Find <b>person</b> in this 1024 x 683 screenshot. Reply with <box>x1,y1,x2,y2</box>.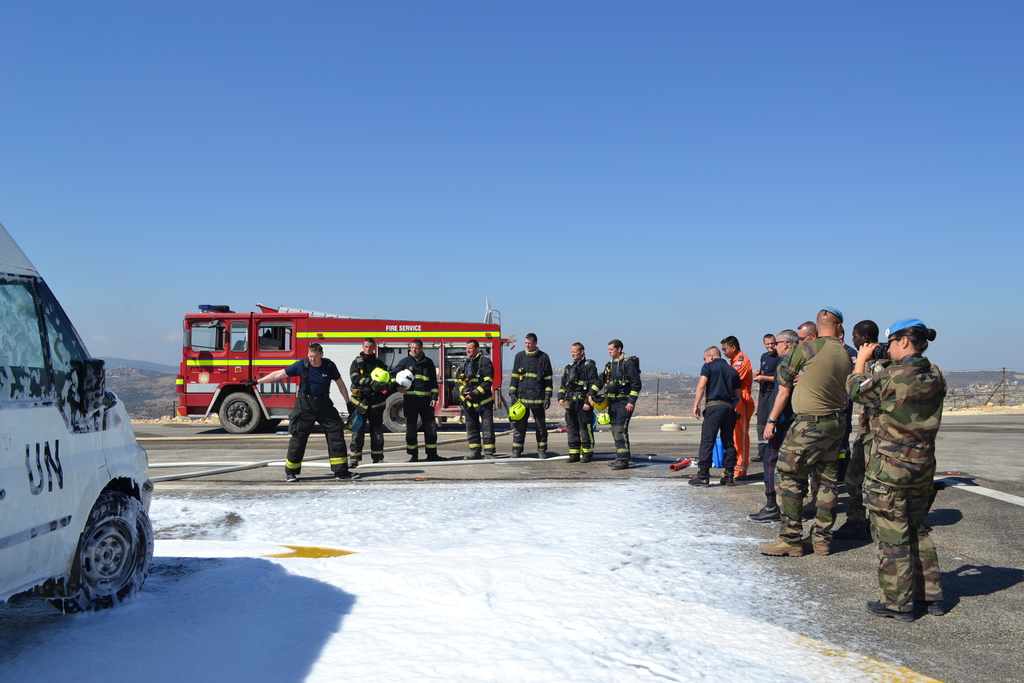
<box>751,335,780,441</box>.
